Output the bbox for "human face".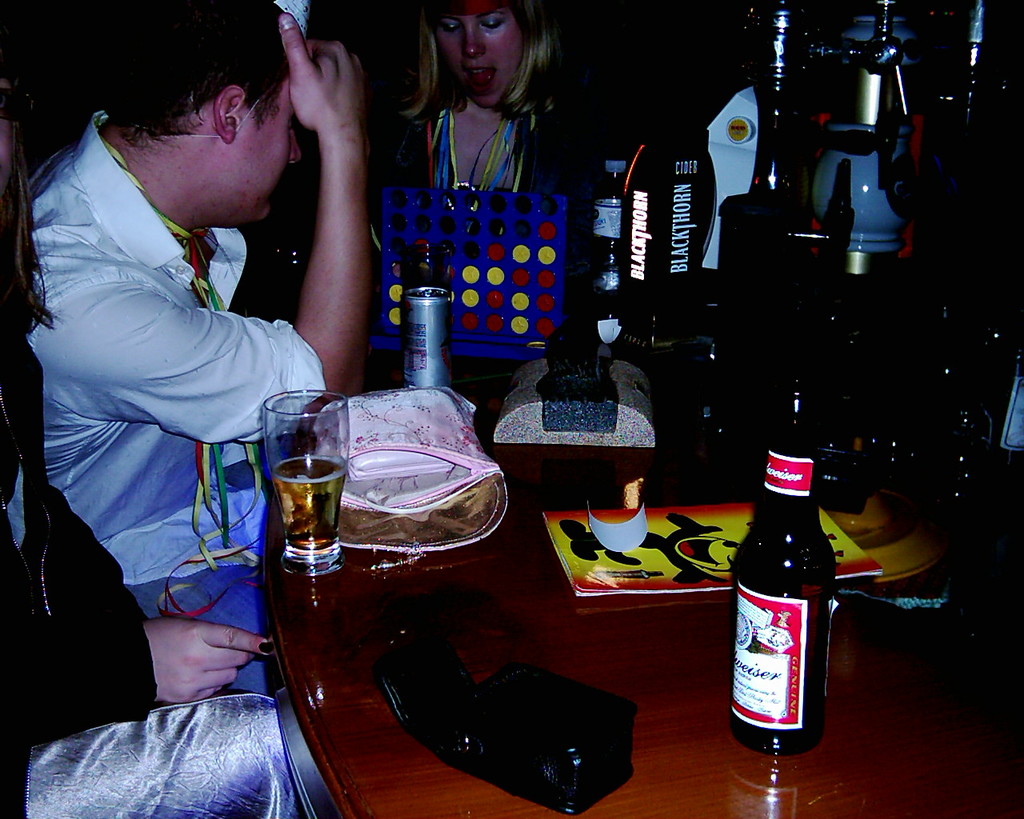
220/79/306/224.
